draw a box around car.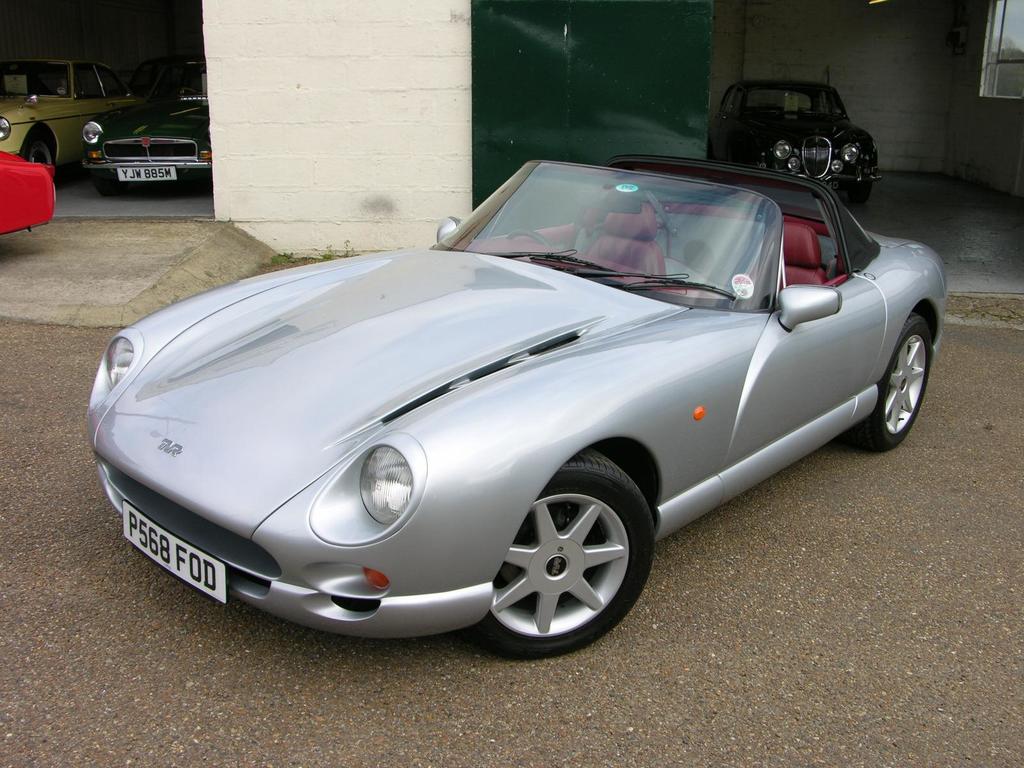
82 147 954 650.
